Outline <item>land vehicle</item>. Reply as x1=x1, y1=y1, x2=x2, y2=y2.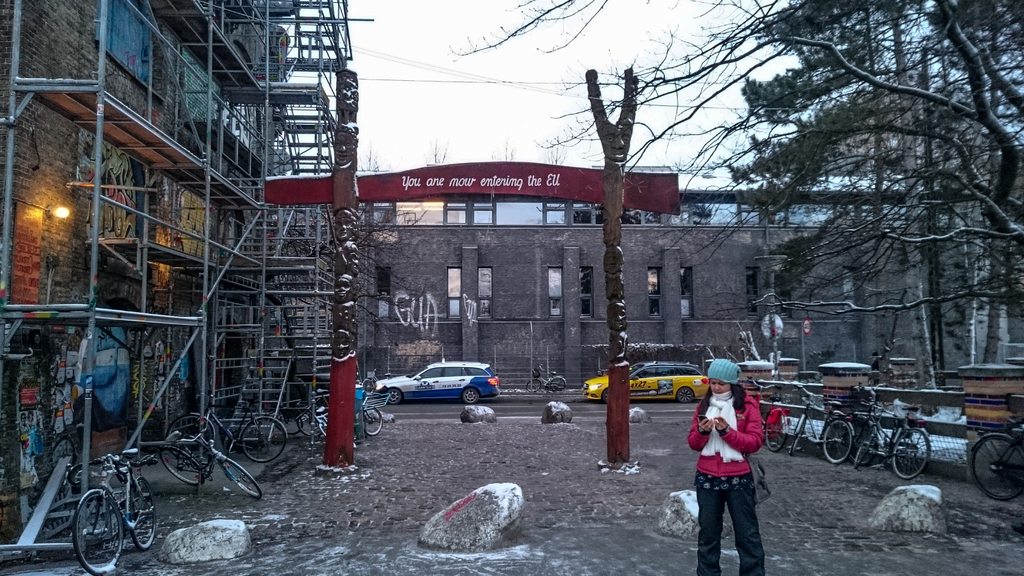
x1=854, y1=397, x2=931, y2=481.
